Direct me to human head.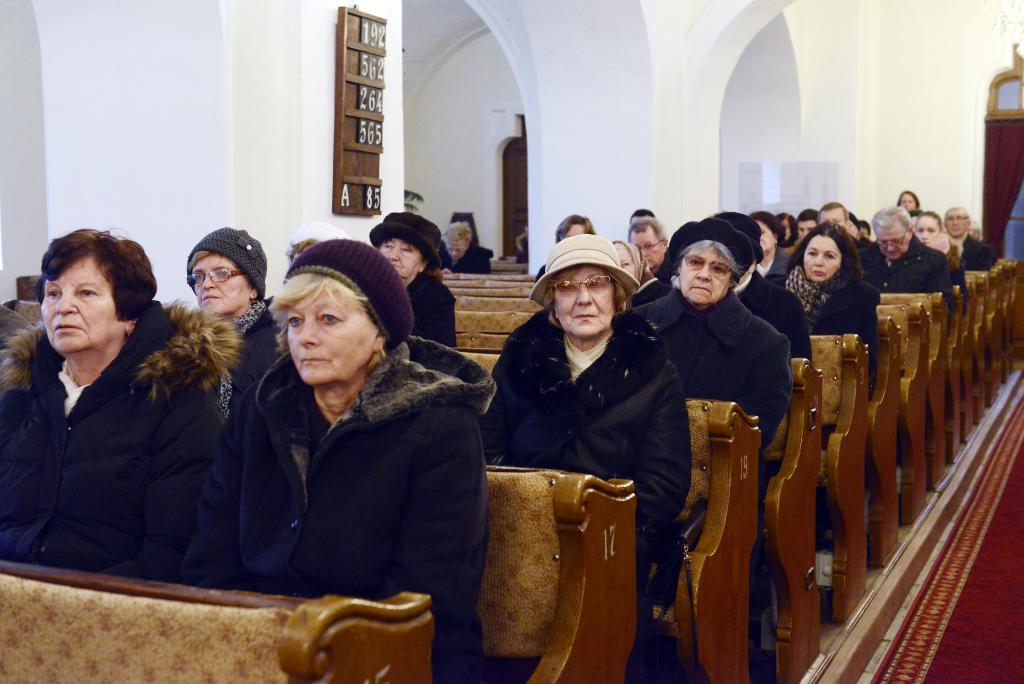
Direction: detection(626, 216, 669, 270).
